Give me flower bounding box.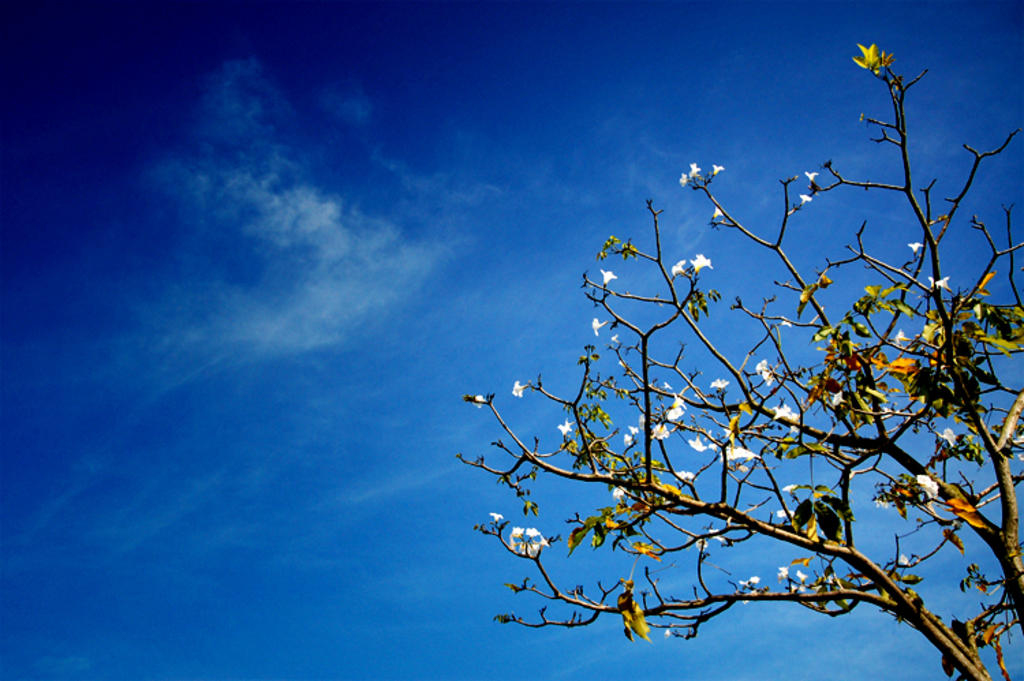
select_region(937, 427, 957, 449).
